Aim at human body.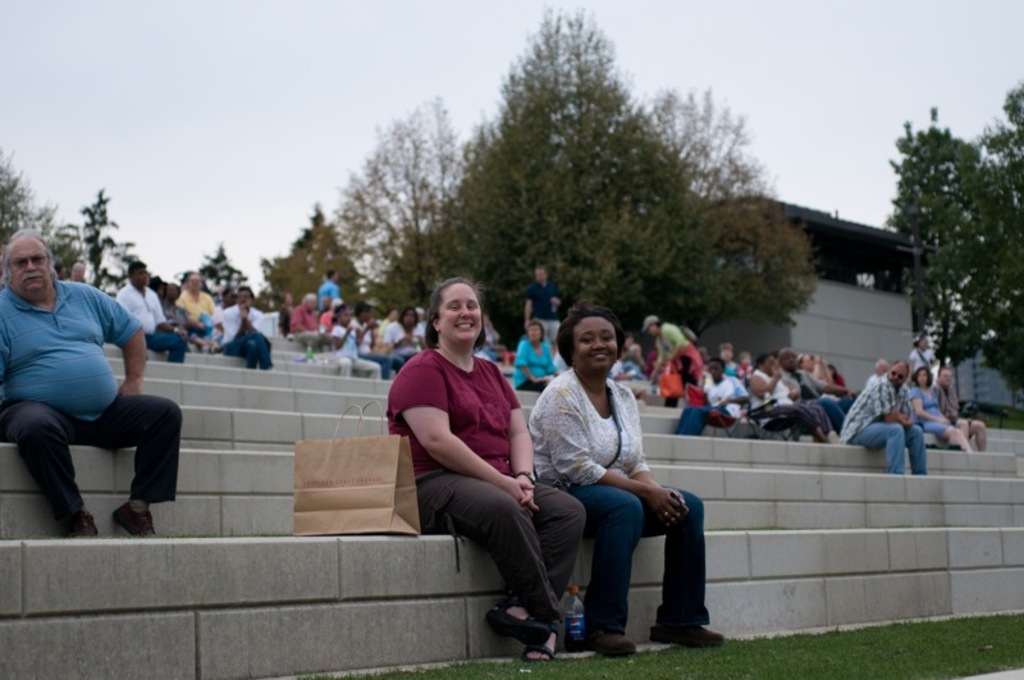
Aimed at 0 274 188 538.
